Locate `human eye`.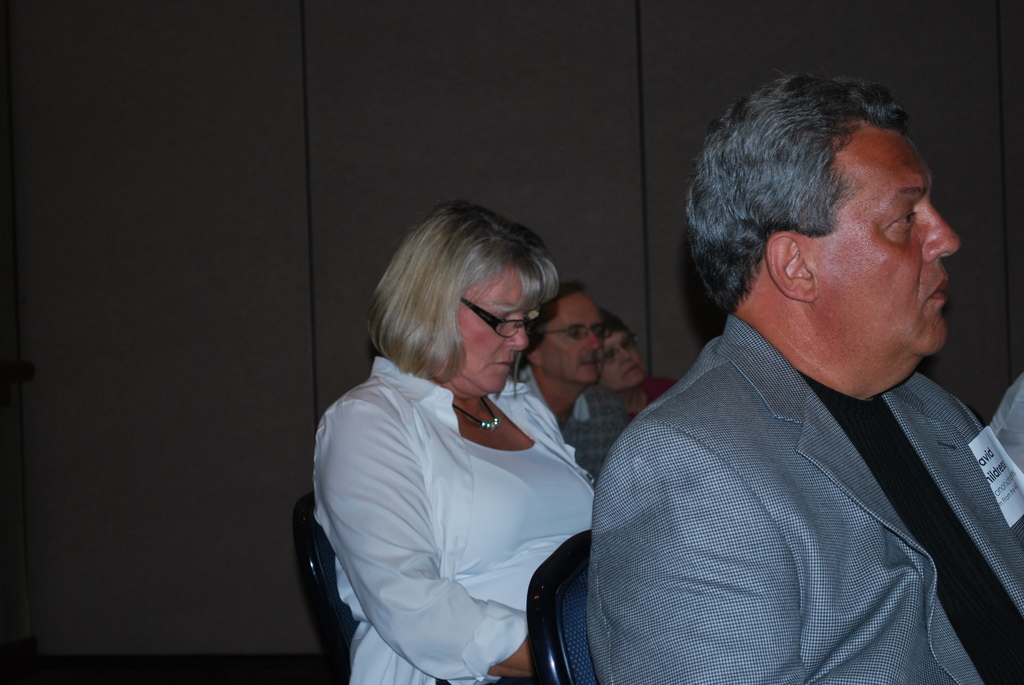
Bounding box: crop(890, 208, 924, 229).
